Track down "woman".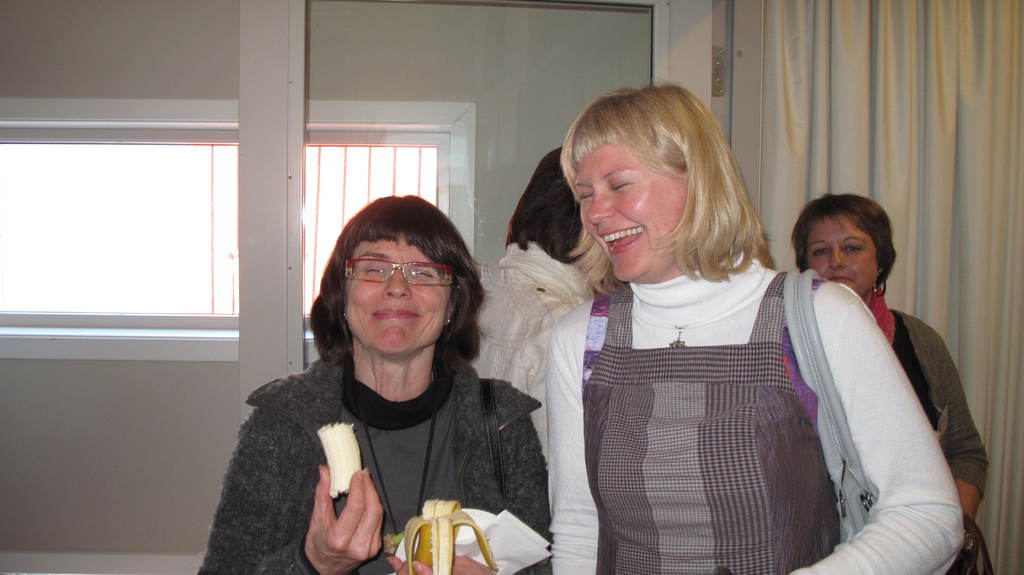
Tracked to 220 177 543 571.
